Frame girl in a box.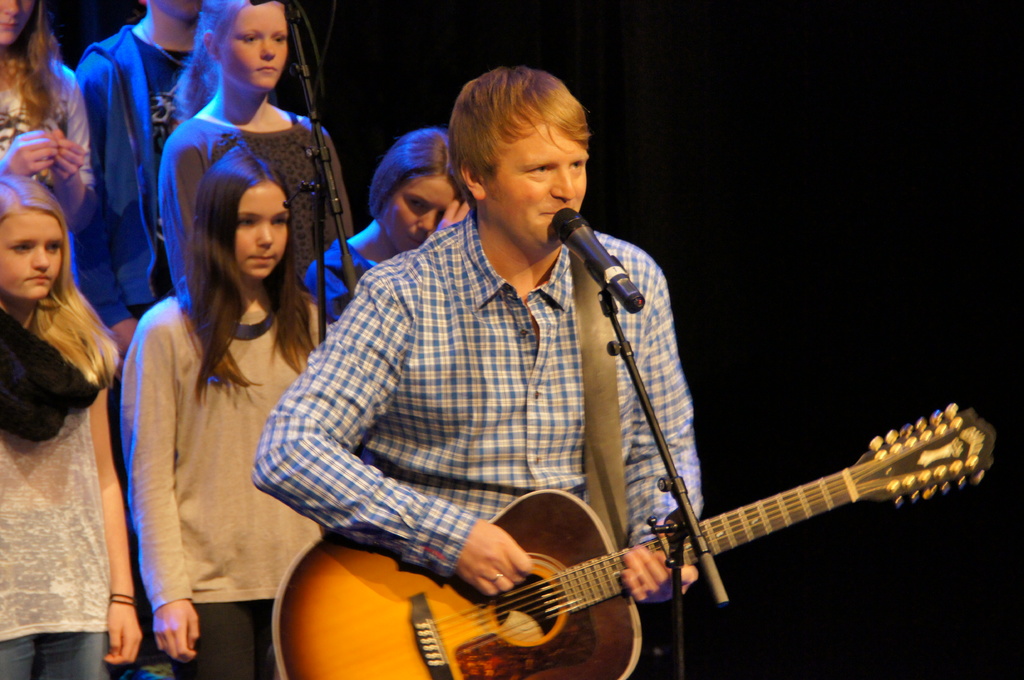
bbox(157, 0, 325, 293).
